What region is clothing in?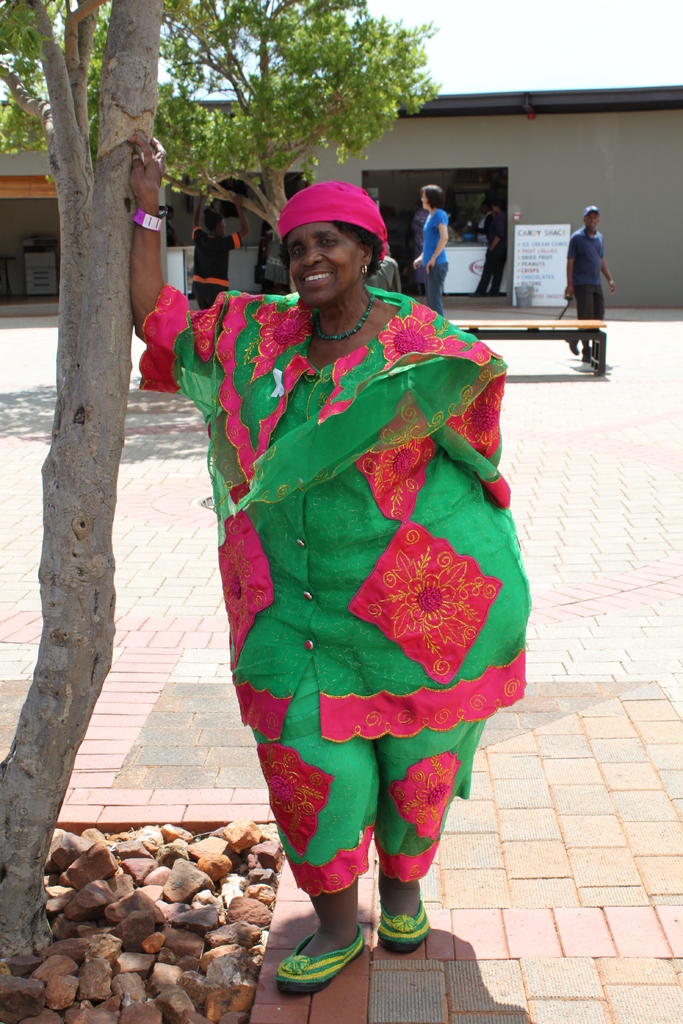
Rect(423, 211, 449, 316).
